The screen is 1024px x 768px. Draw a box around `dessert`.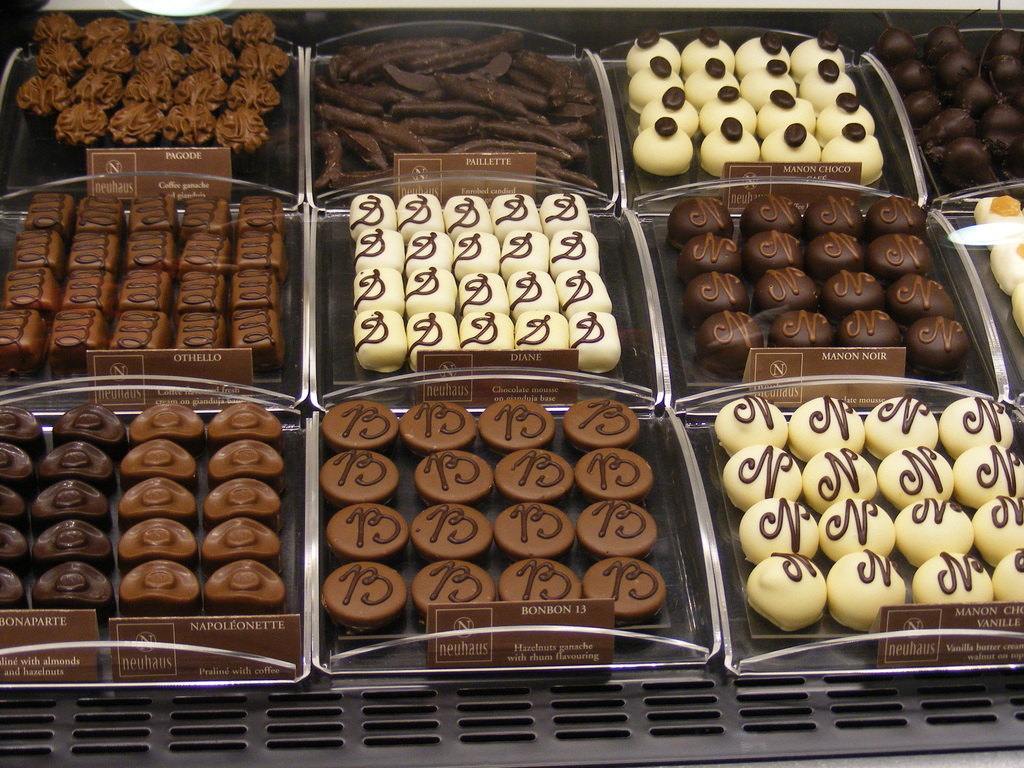
[109, 302, 163, 343].
